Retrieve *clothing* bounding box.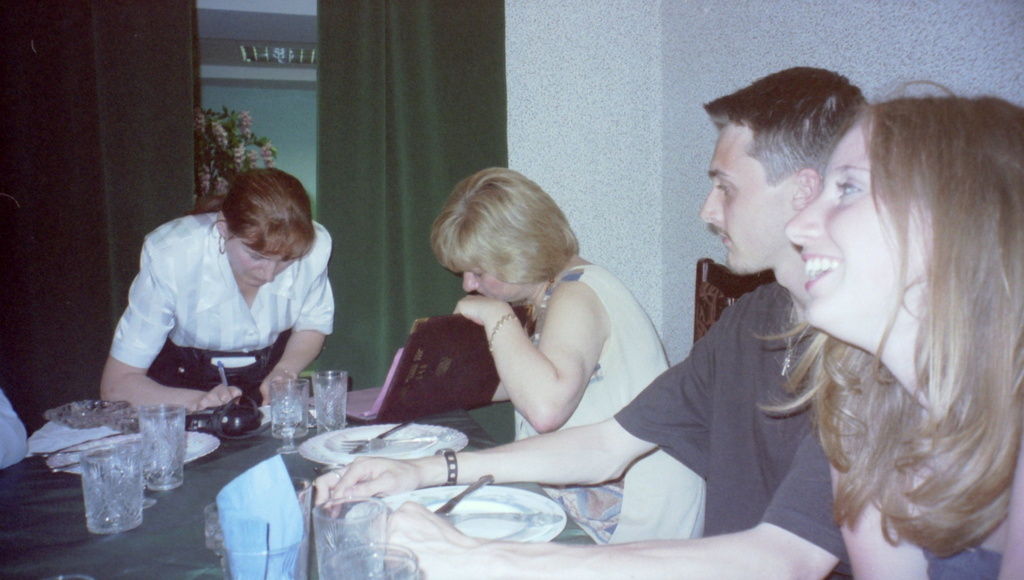
Bounding box: Rect(612, 274, 856, 570).
